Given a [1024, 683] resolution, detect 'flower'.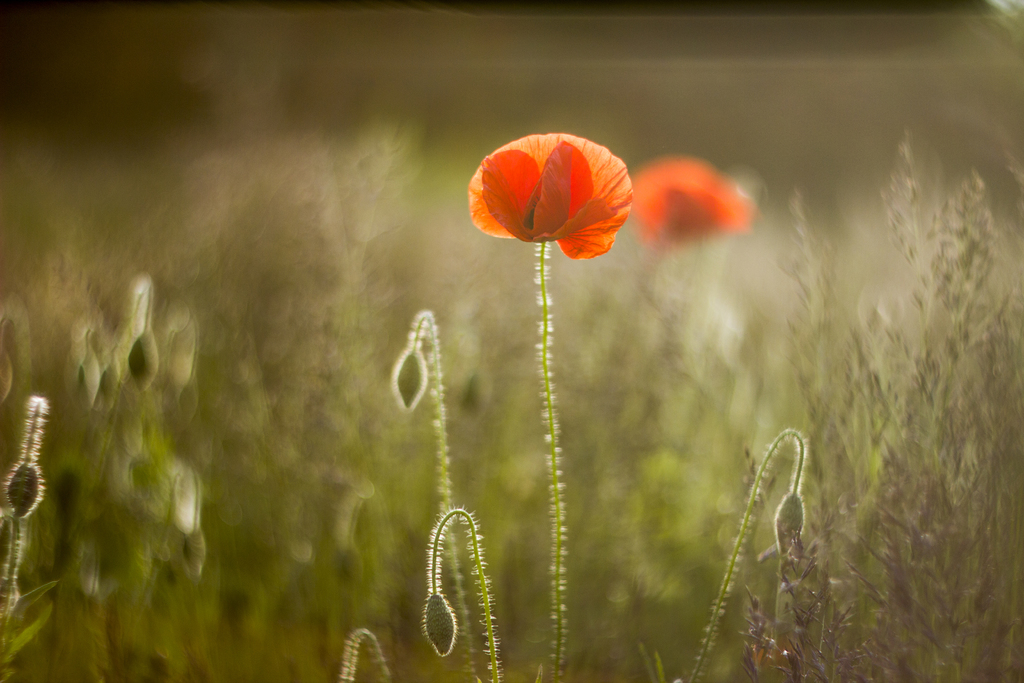
select_region(626, 155, 758, 252).
